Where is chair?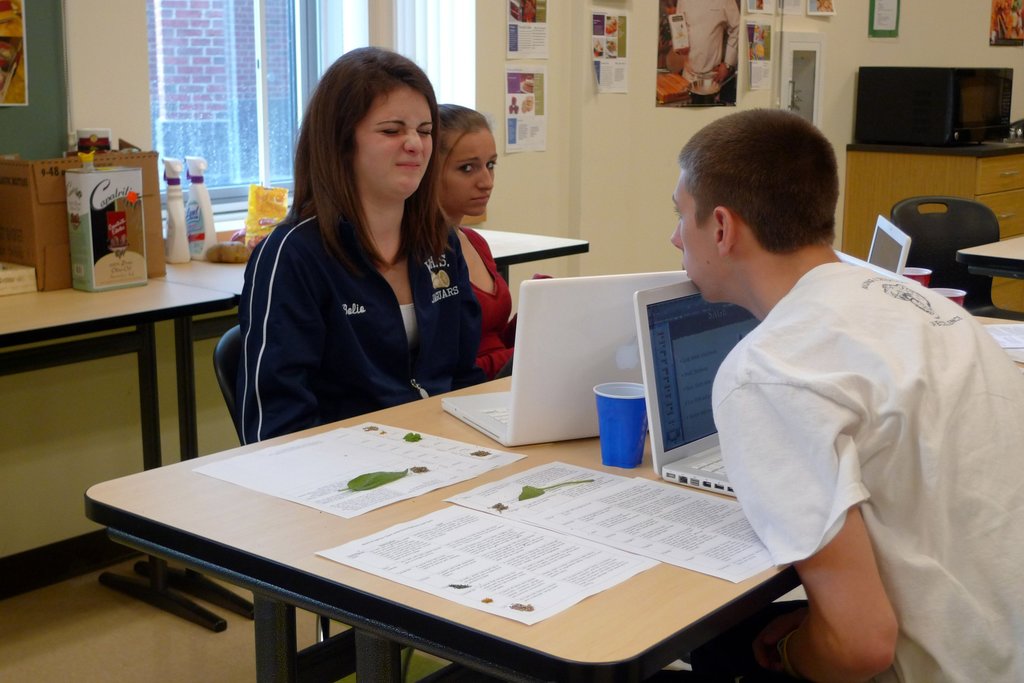
890/198/1023/319.
